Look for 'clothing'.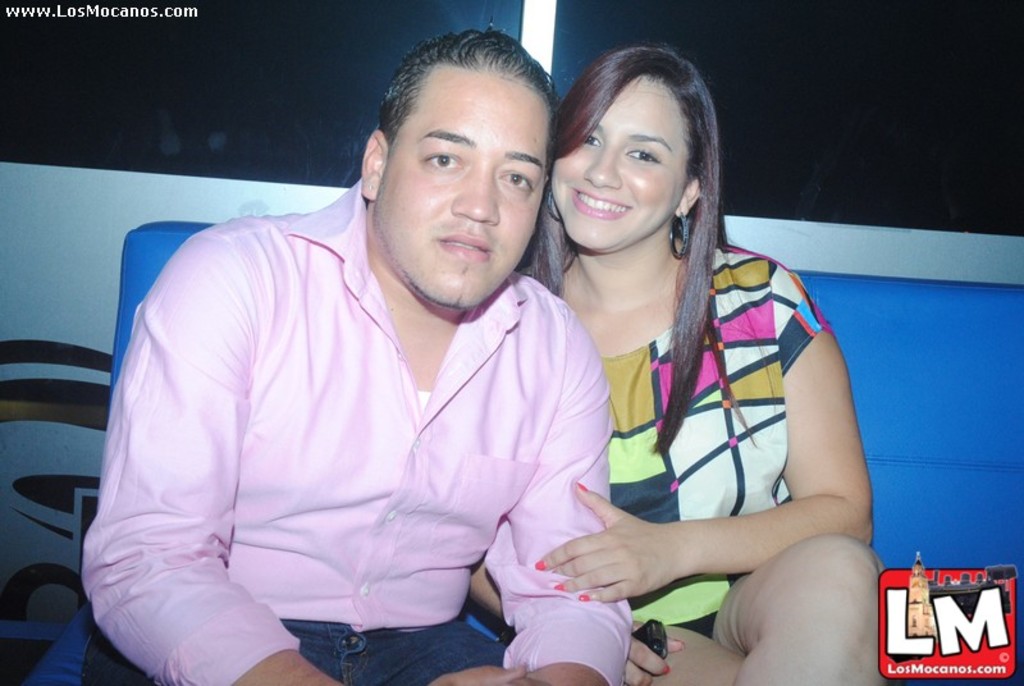
Found: (596,238,832,641).
